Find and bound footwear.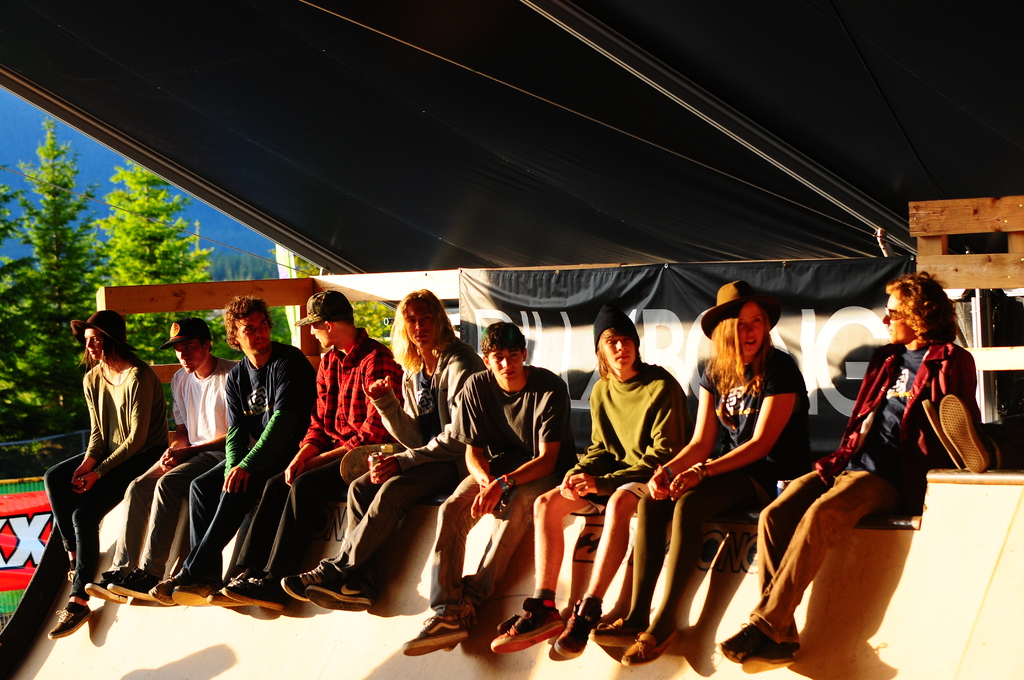
Bound: {"left": 499, "top": 614, "right": 519, "bottom": 635}.
